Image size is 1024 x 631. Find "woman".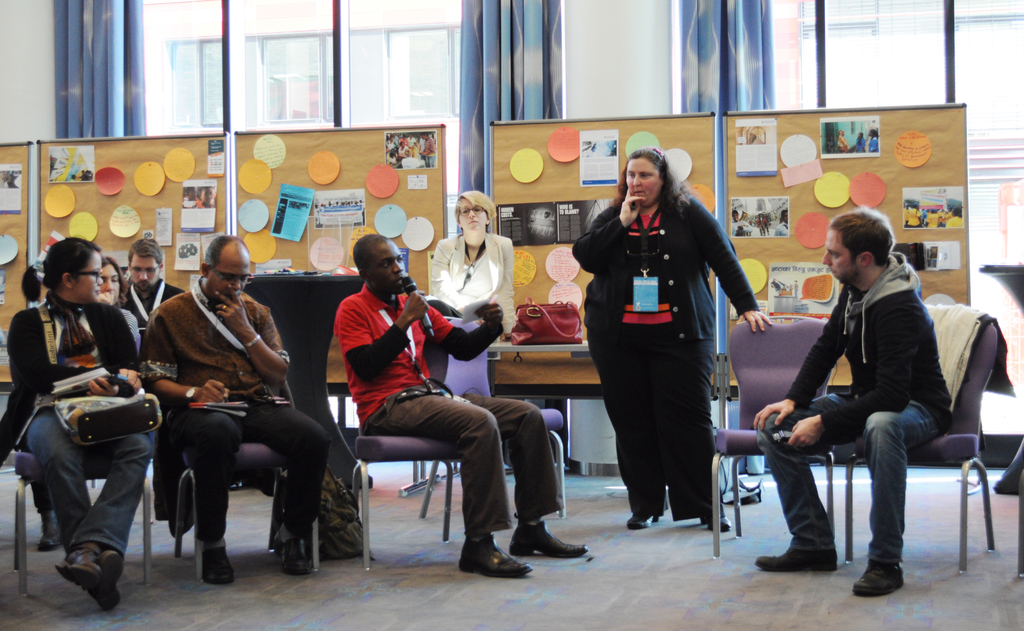
BBox(432, 186, 520, 339).
